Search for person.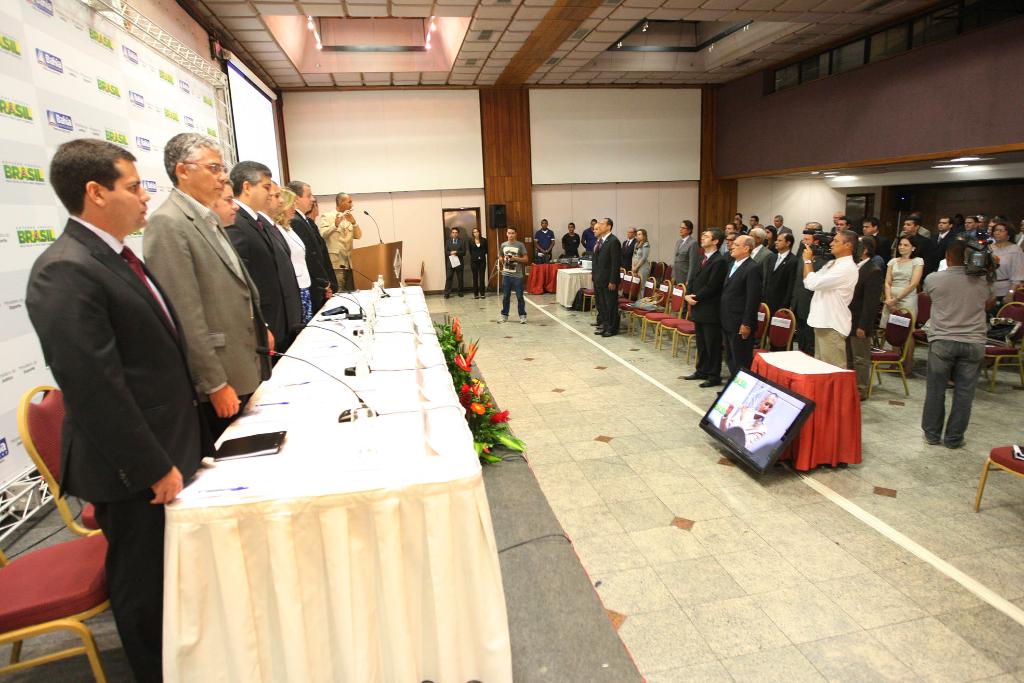
Found at [445, 230, 465, 298].
